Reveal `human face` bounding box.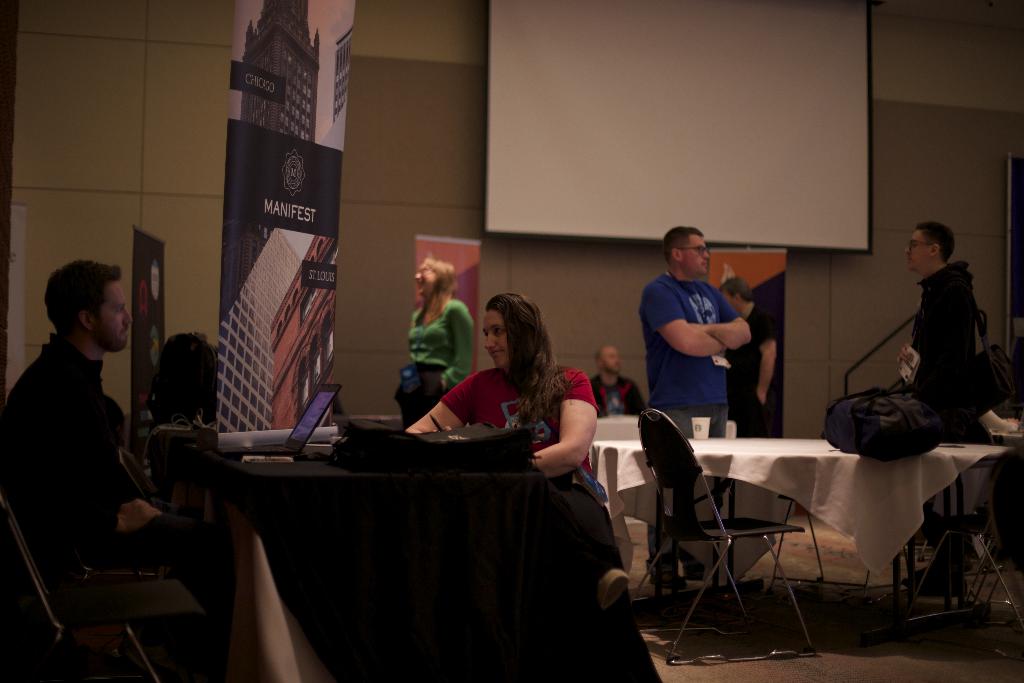
Revealed: x1=604, y1=345, x2=623, y2=372.
